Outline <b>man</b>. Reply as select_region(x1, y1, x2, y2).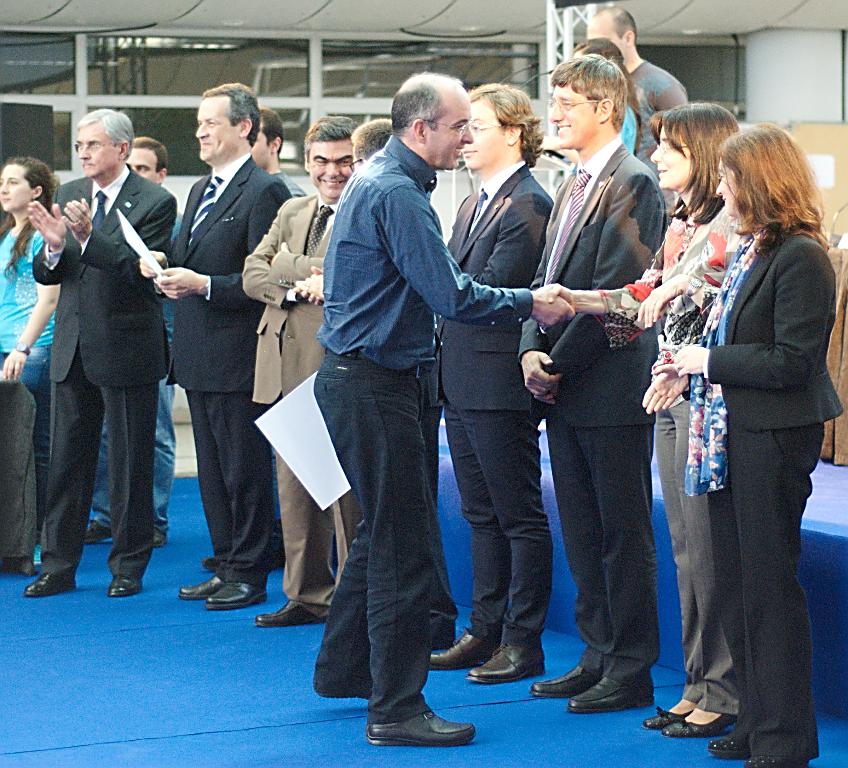
select_region(586, 8, 699, 225).
